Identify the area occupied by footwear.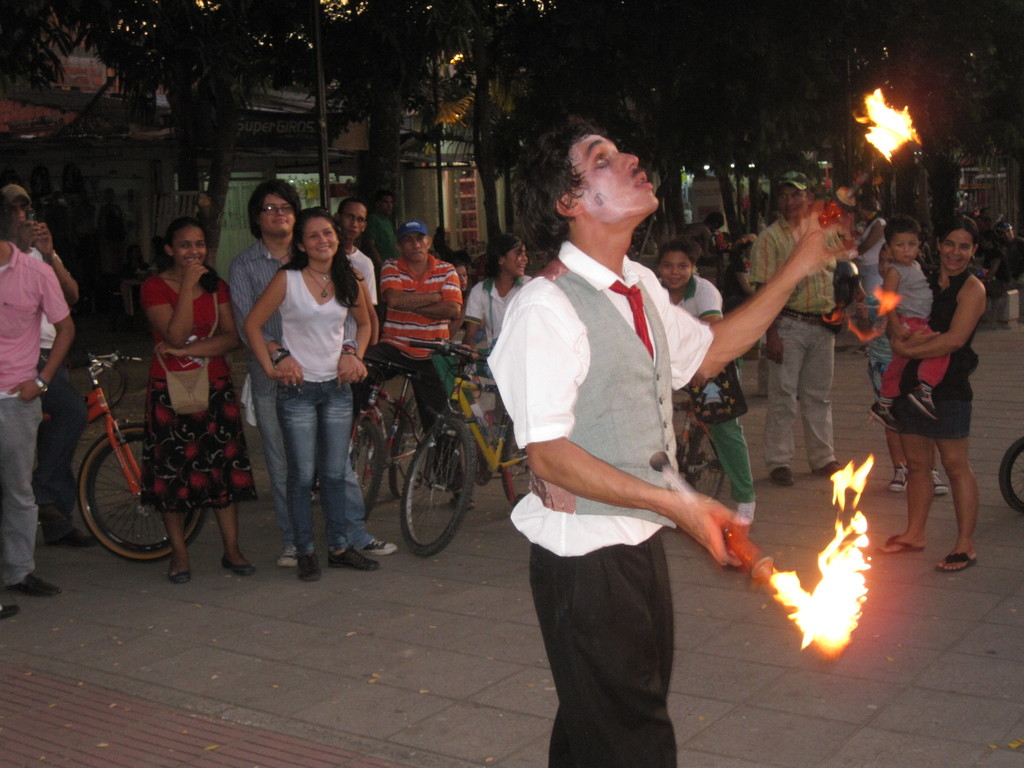
Area: 936/553/979/572.
